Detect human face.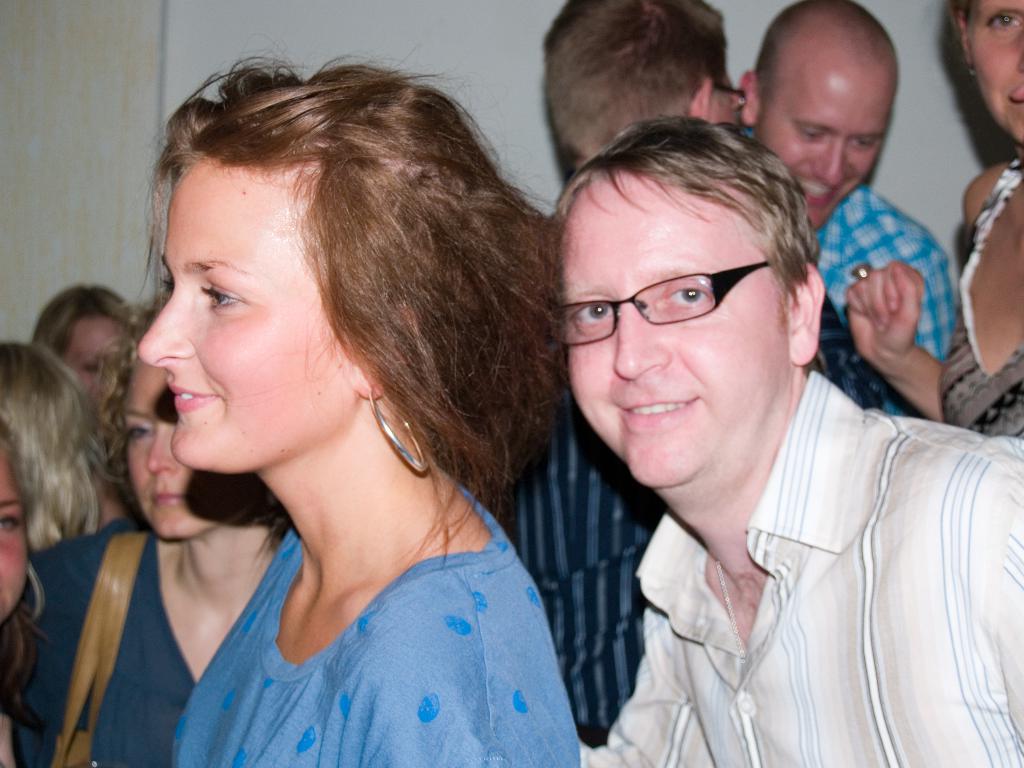
Detected at crop(0, 451, 38, 653).
